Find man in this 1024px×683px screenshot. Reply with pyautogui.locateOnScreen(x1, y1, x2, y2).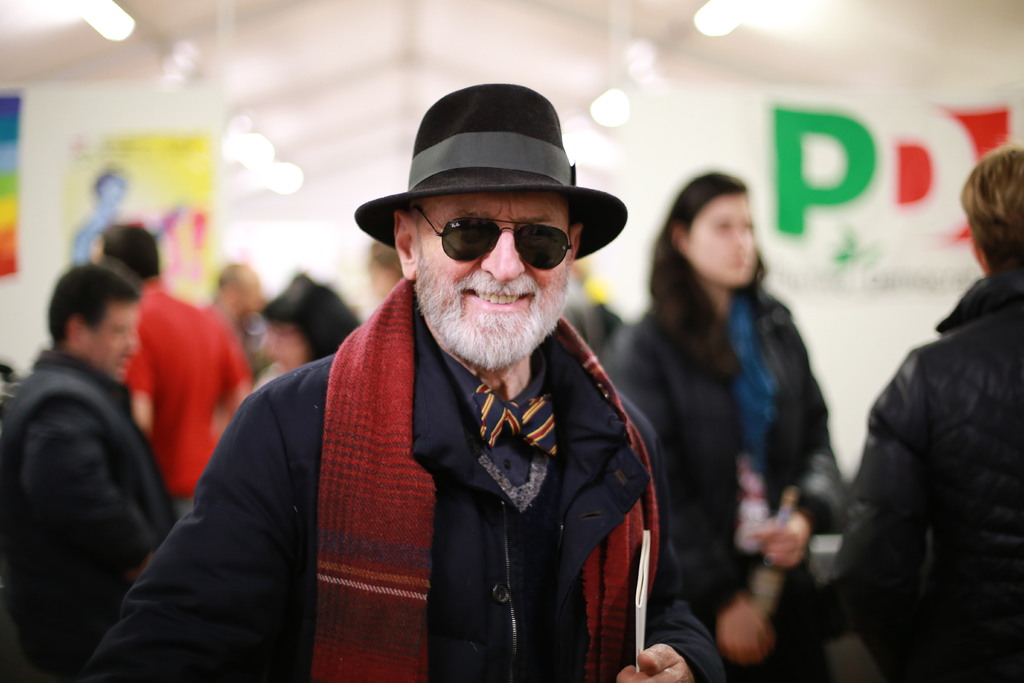
pyautogui.locateOnScreen(189, 250, 275, 421).
